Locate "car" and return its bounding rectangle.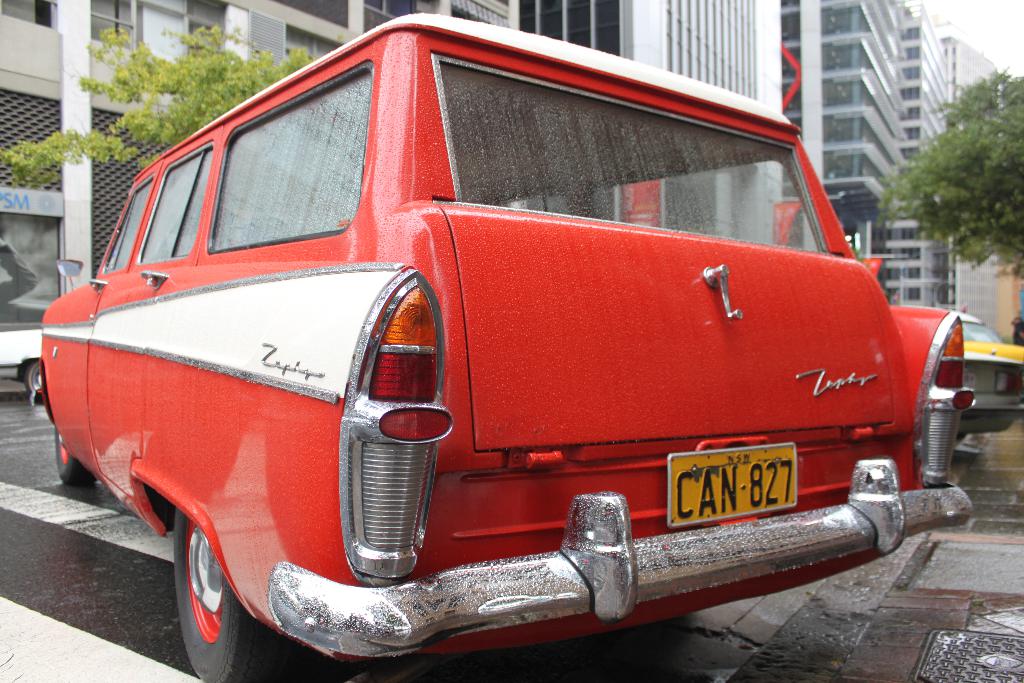
bbox(955, 304, 1023, 446).
